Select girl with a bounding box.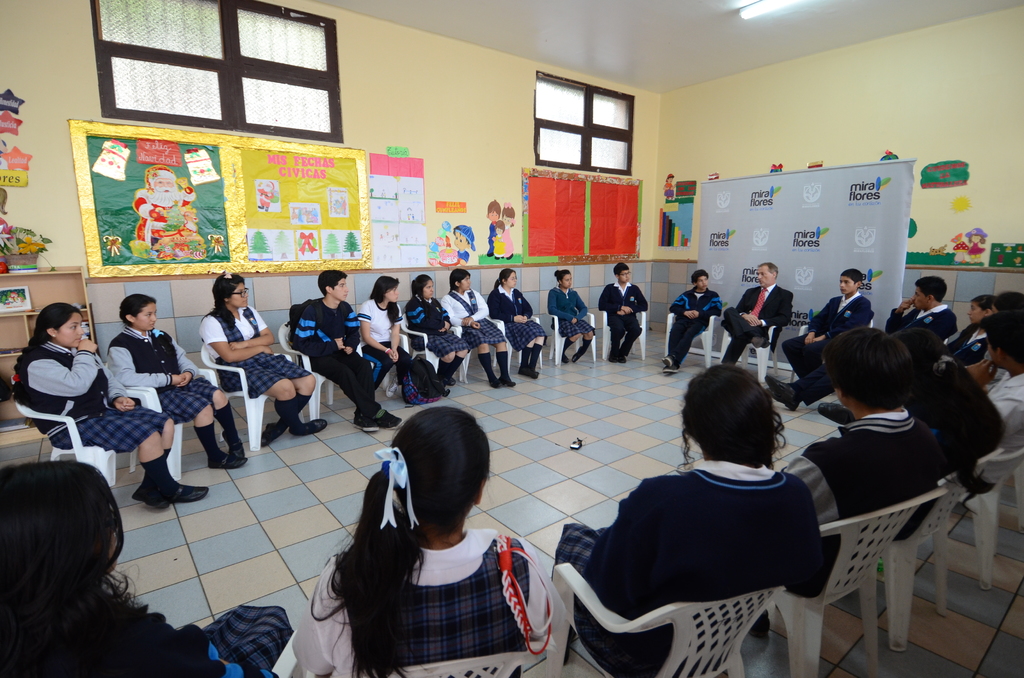
Rect(209, 270, 319, 423).
